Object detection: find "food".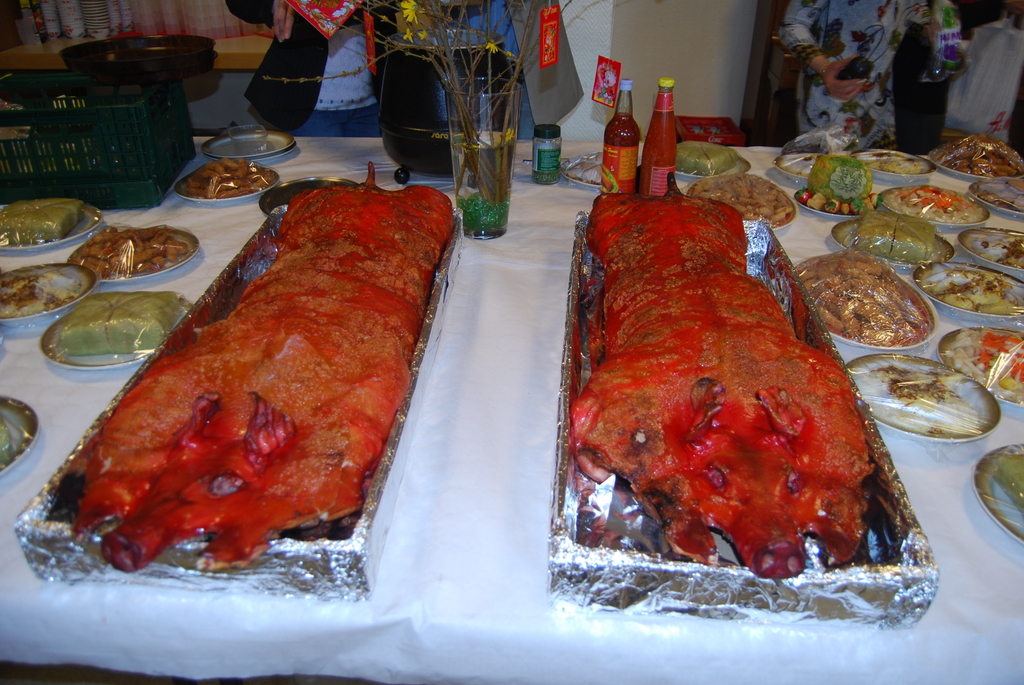
box(968, 175, 1023, 214).
